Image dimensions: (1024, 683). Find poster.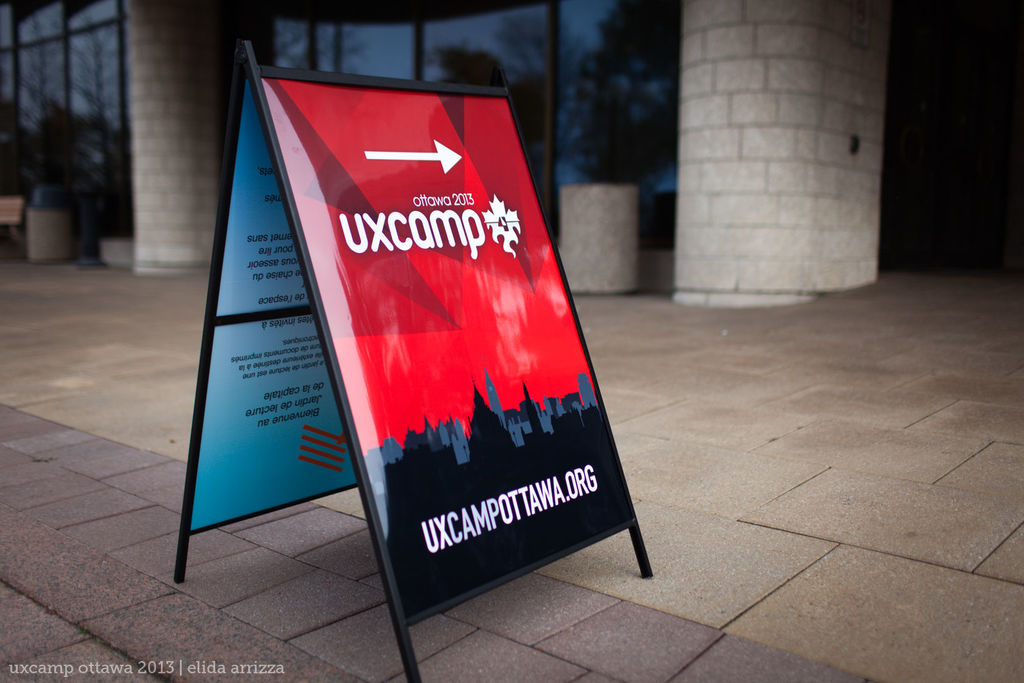
region(191, 85, 356, 534).
